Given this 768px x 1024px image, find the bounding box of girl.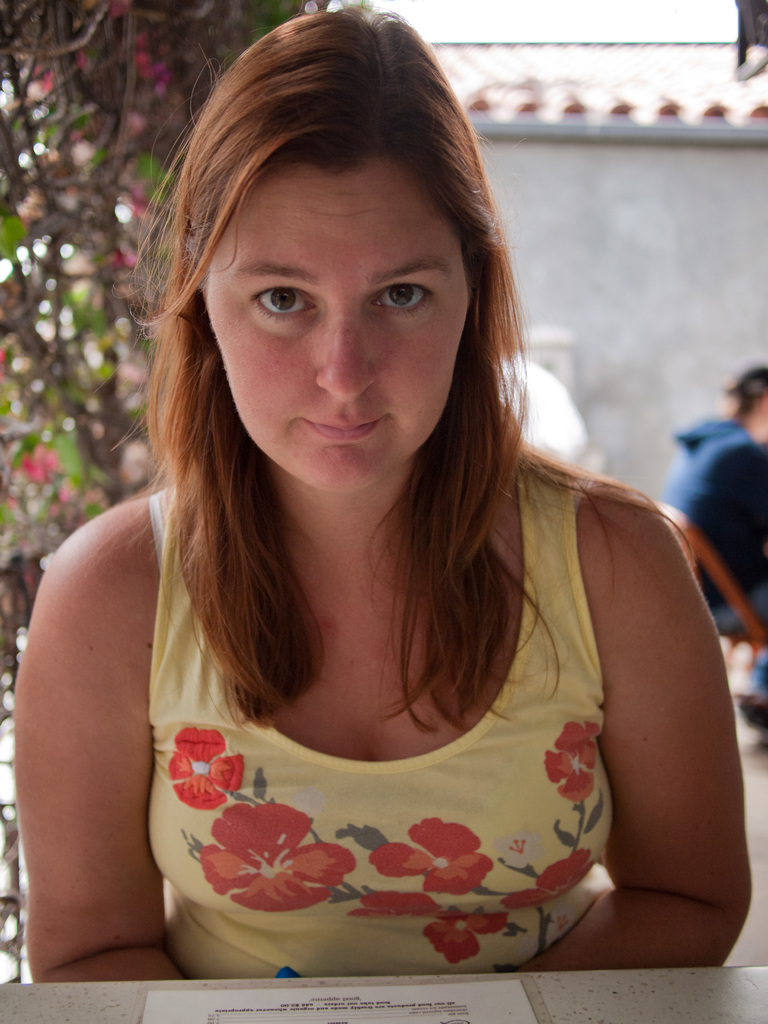
detection(15, 4, 751, 970).
